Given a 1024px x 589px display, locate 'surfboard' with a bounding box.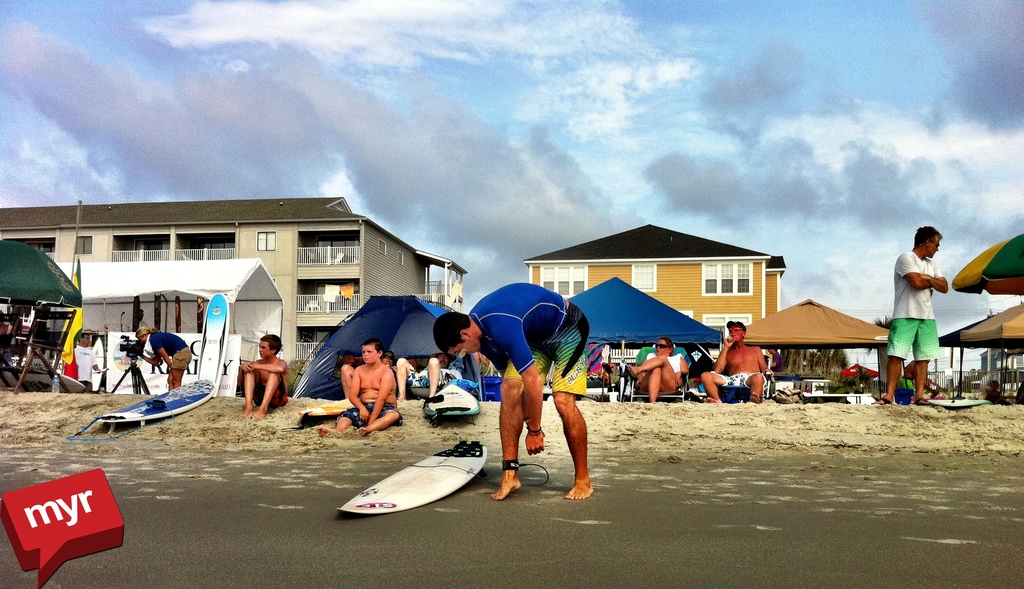
Located: <region>95, 377, 214, 437</region>.
